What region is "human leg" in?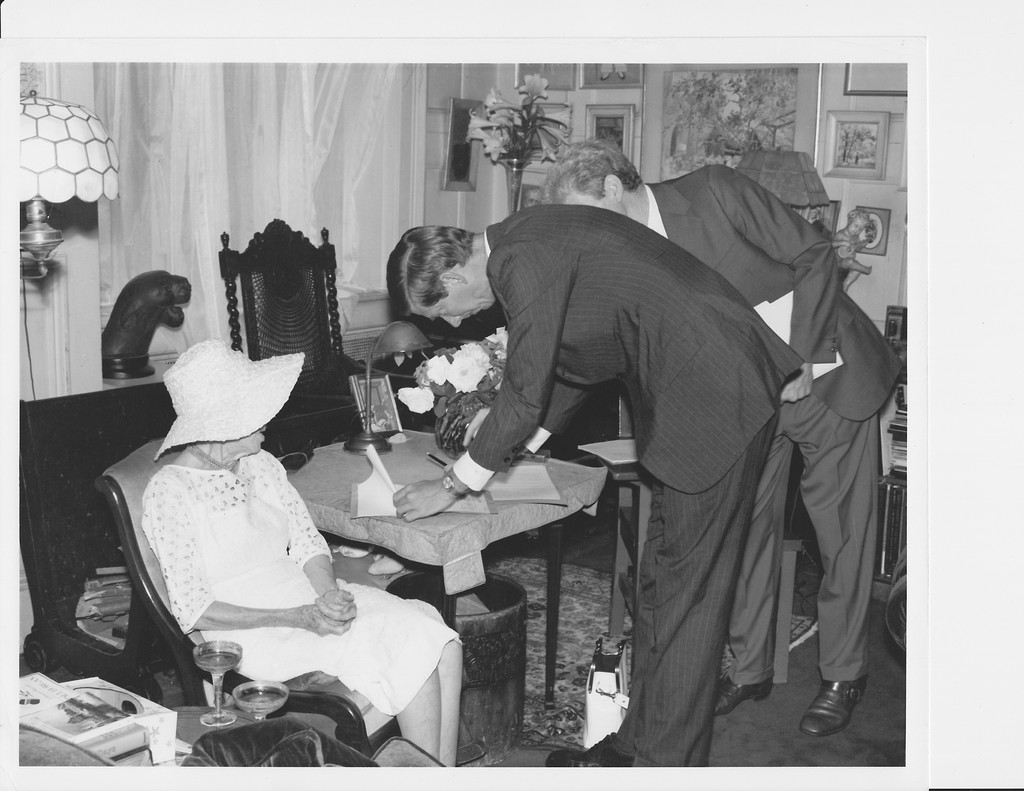
bbox(361, 608, 470, 777).
